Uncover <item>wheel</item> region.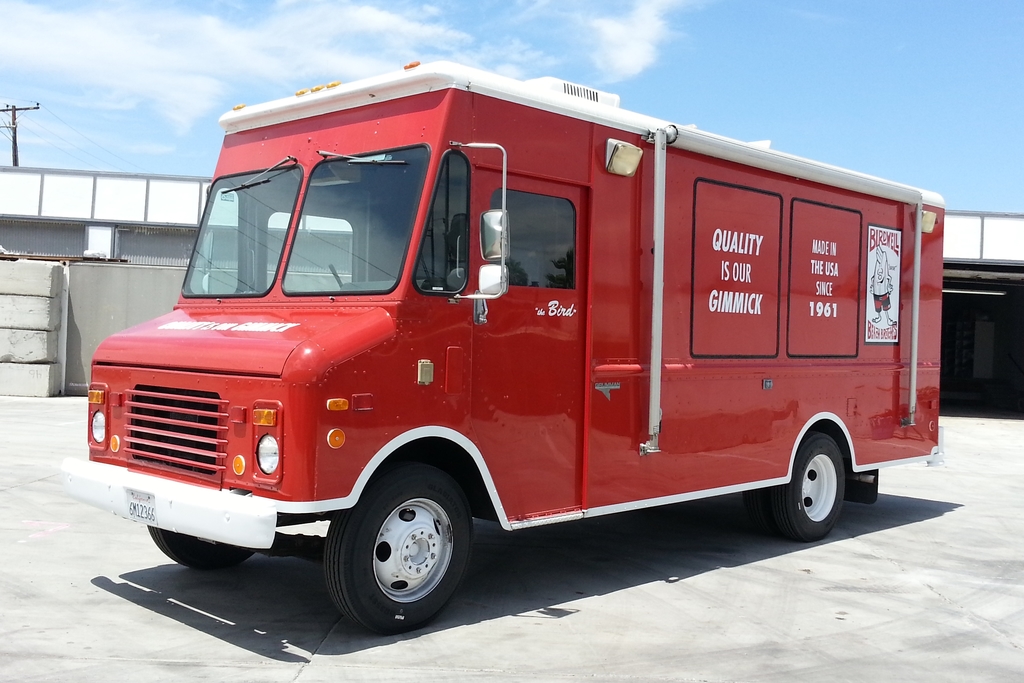
Uncovered: {"left": 765, "top": 431, "right": 847, "bottom": 541}.
